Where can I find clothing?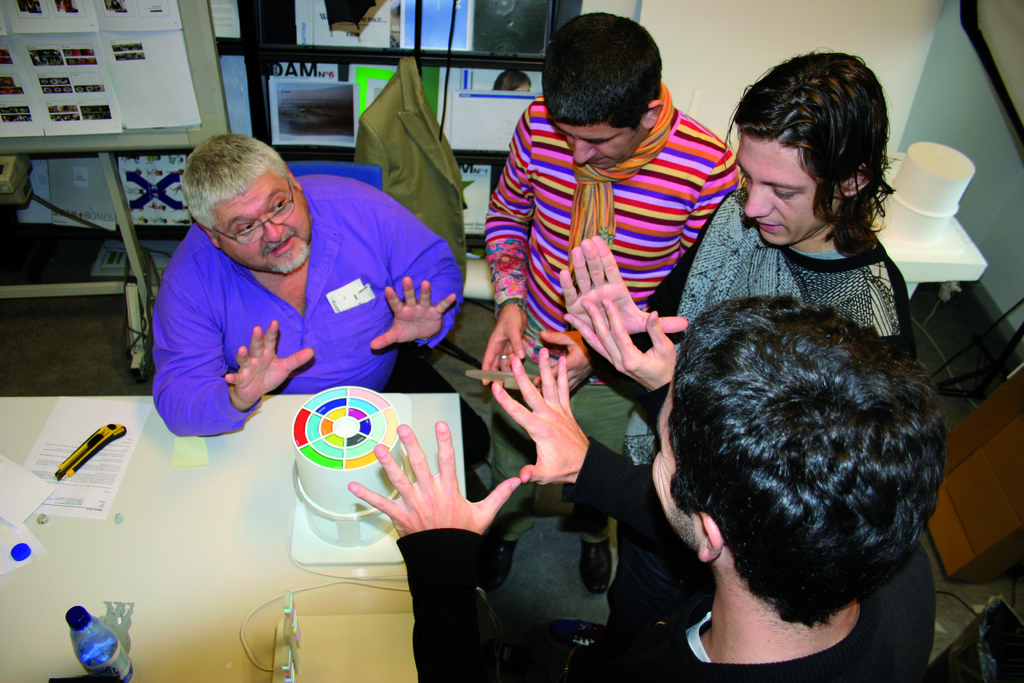
You can find it at bbox=[488, 83, 740, 429].
